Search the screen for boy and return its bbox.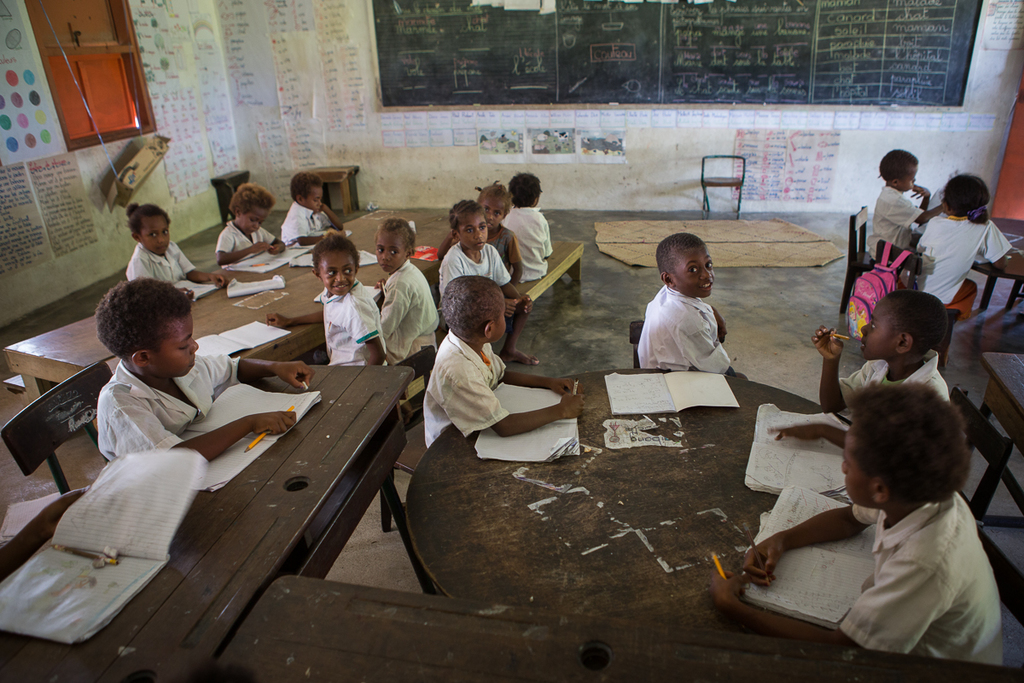
Found: <region>637, 232, 750, 379</region>.
